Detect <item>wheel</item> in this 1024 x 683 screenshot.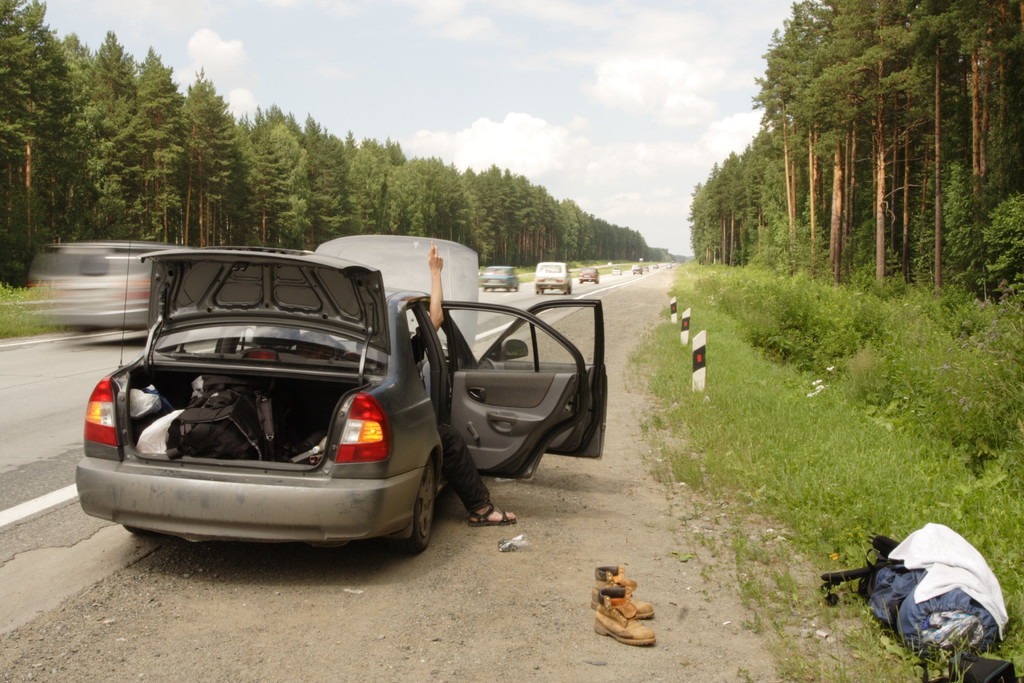
Detection: select_region(541, 289, 543, 293).
